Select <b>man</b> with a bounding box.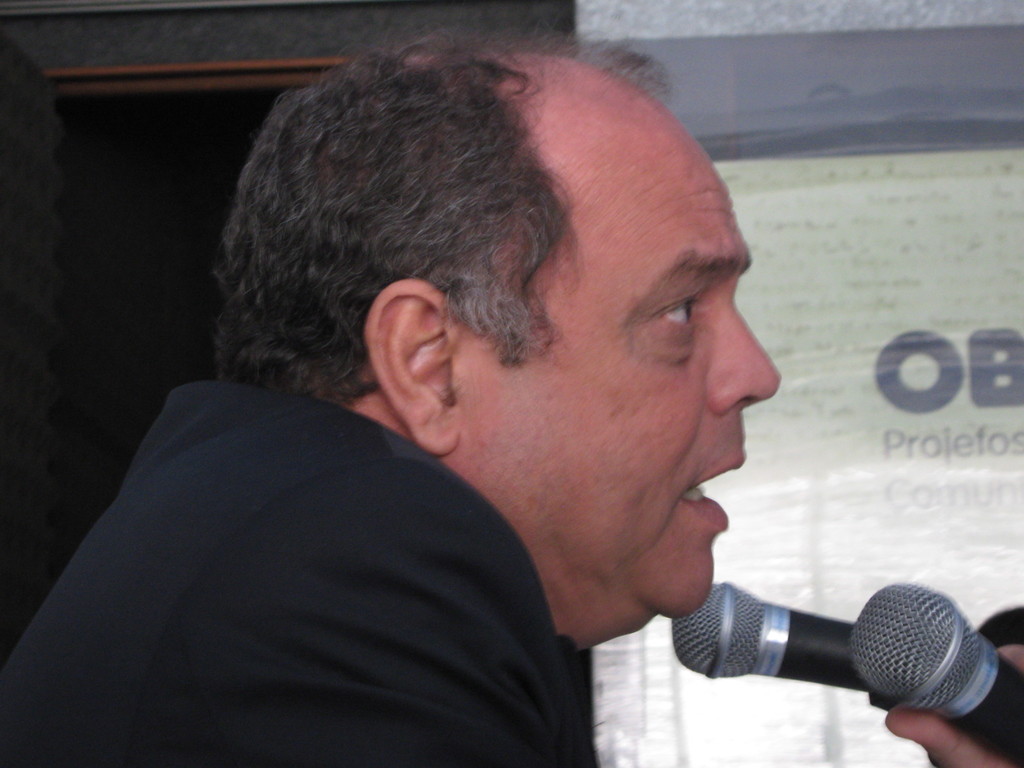
bbox=[42, 47, 948, 767].
